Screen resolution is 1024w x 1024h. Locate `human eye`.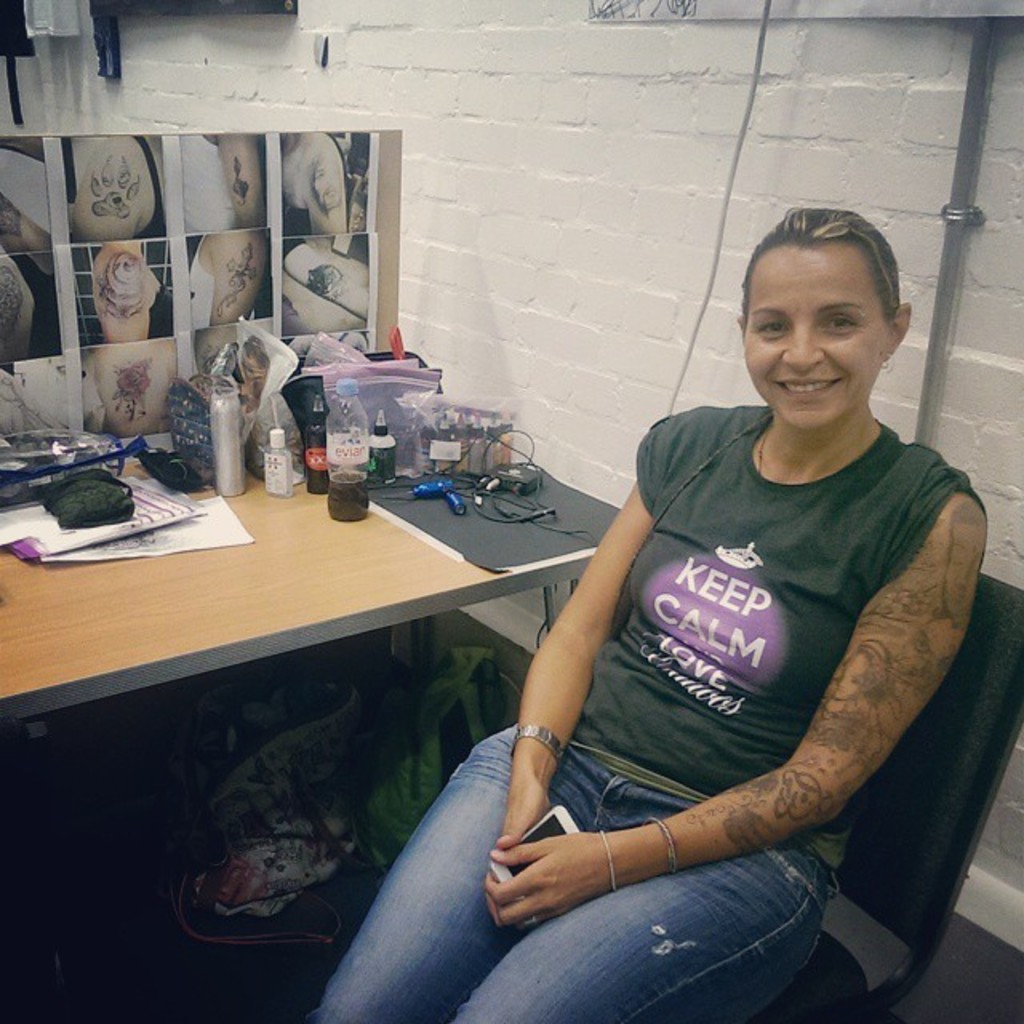
{"x1": 822, "y1": 306, "x2": 867, "y2": 336}.
